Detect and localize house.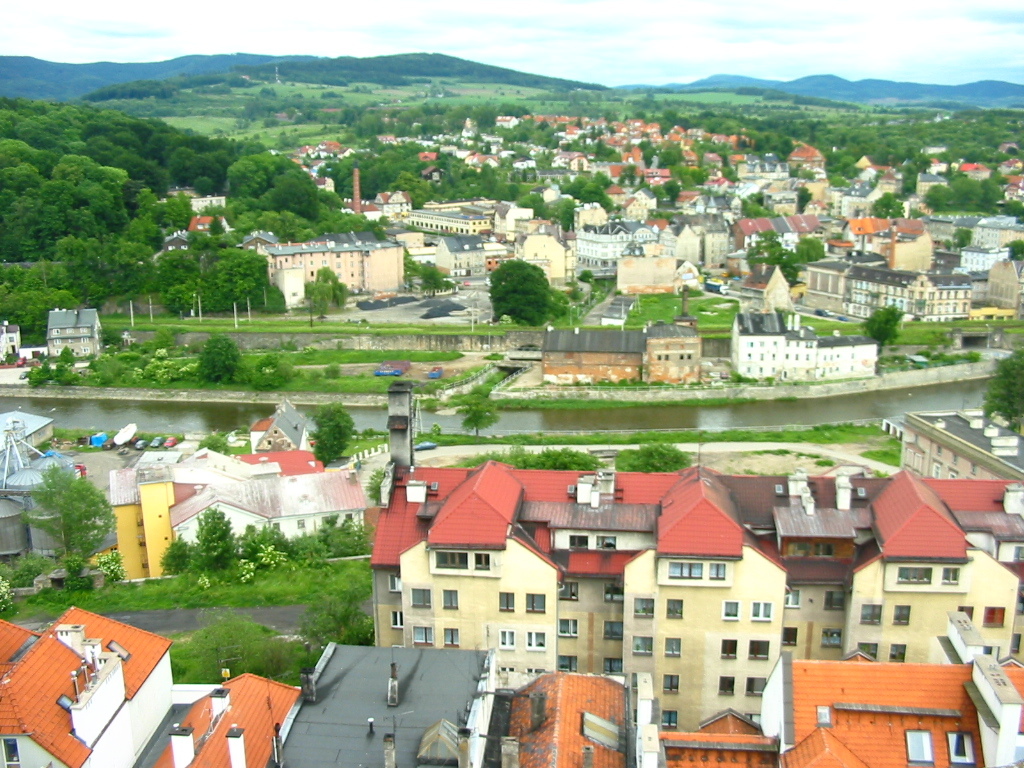
Localized at {"left": 852, "top": 169, "right": 882, "bottom": 186}.
